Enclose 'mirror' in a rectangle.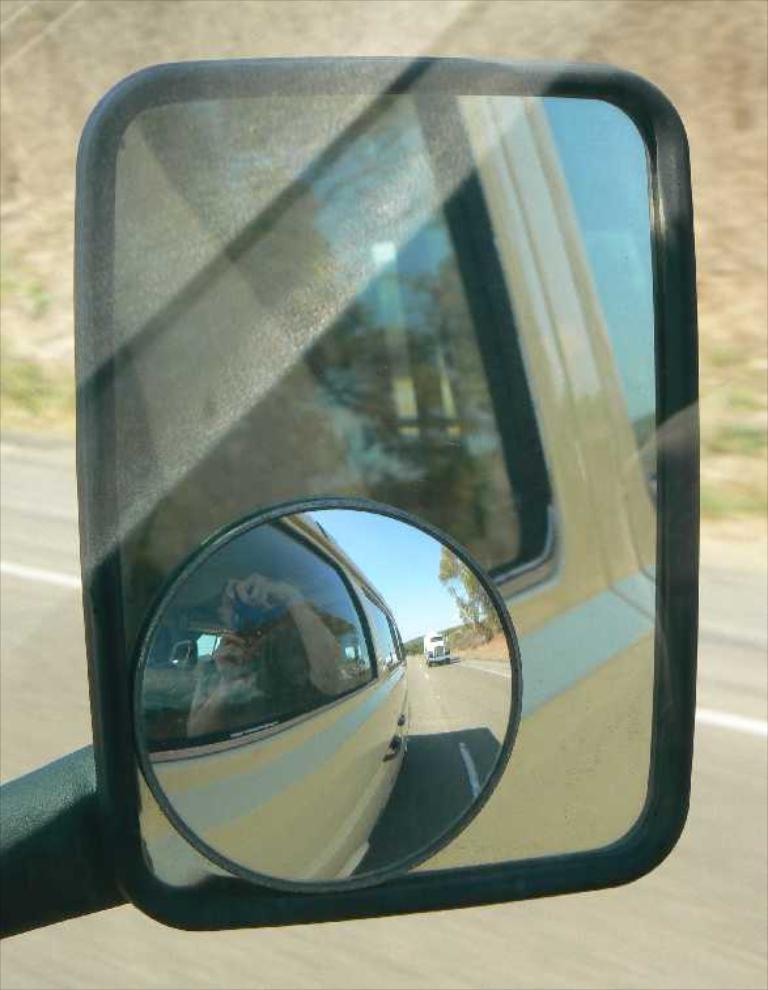
109,90,655,875.
